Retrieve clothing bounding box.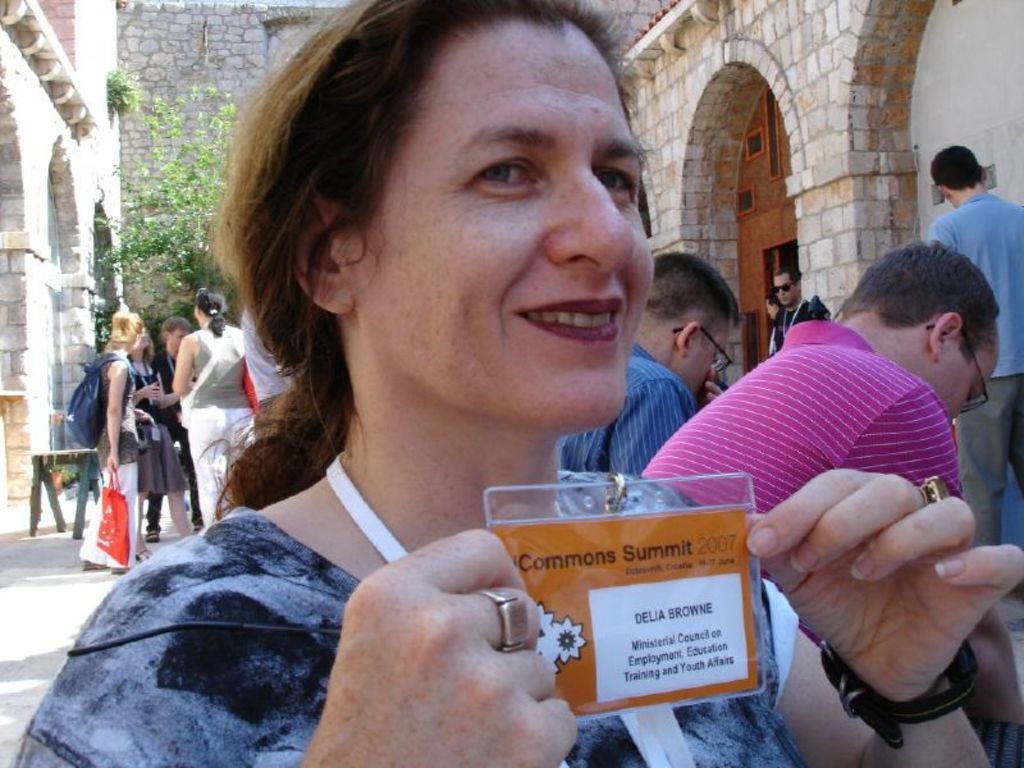
Bounding box: bbox=[8, 502, 806, 767].
